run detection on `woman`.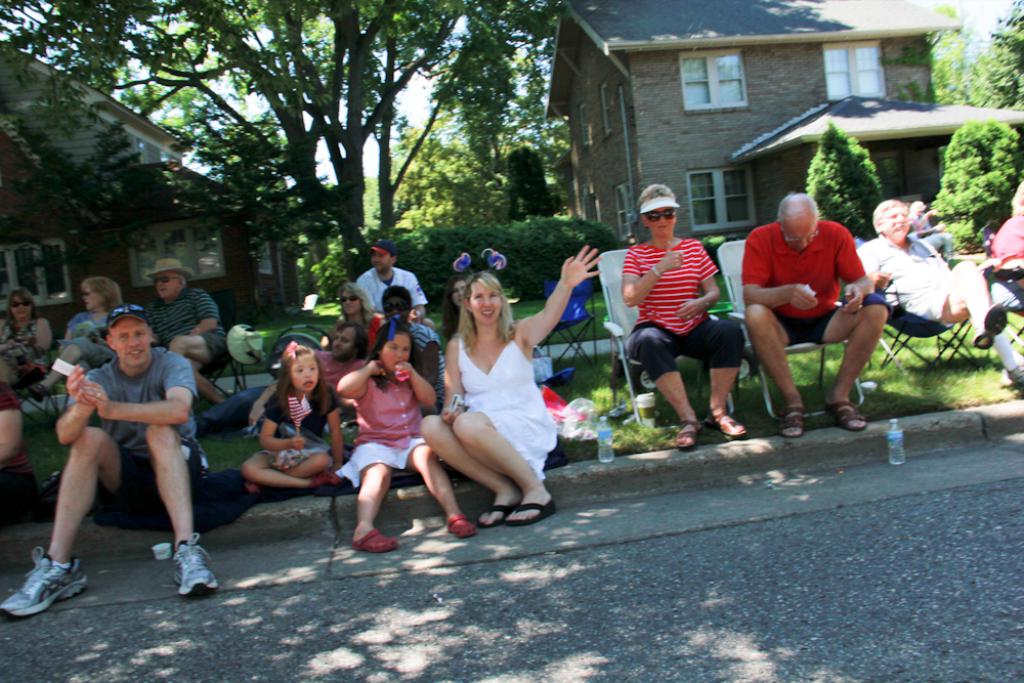
Result: 17/278/121/408.
